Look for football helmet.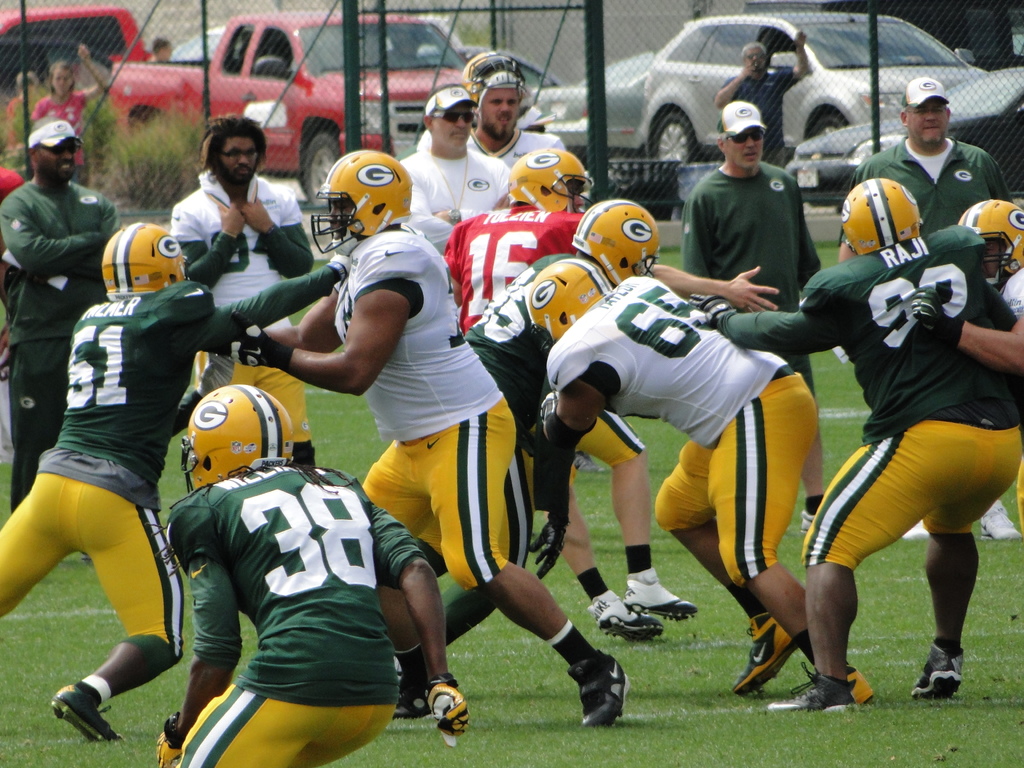
Found: select_region(527, 254, 612, 353).
